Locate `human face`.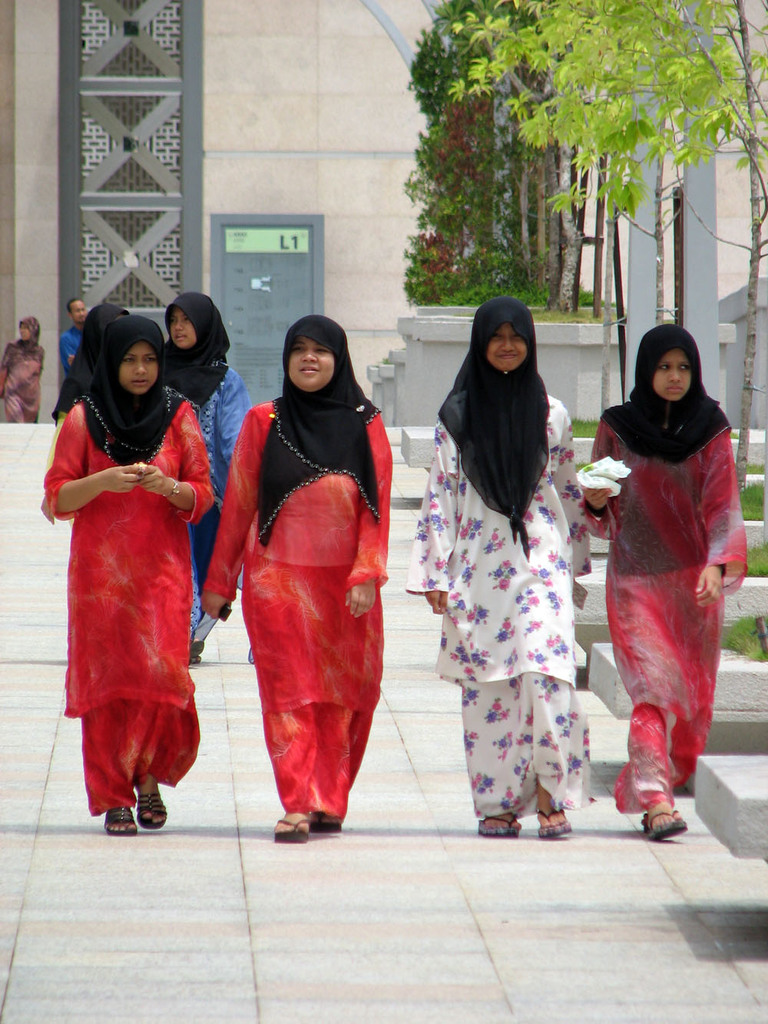
Bounding box: bbox=[654, 349, 693, 402].
